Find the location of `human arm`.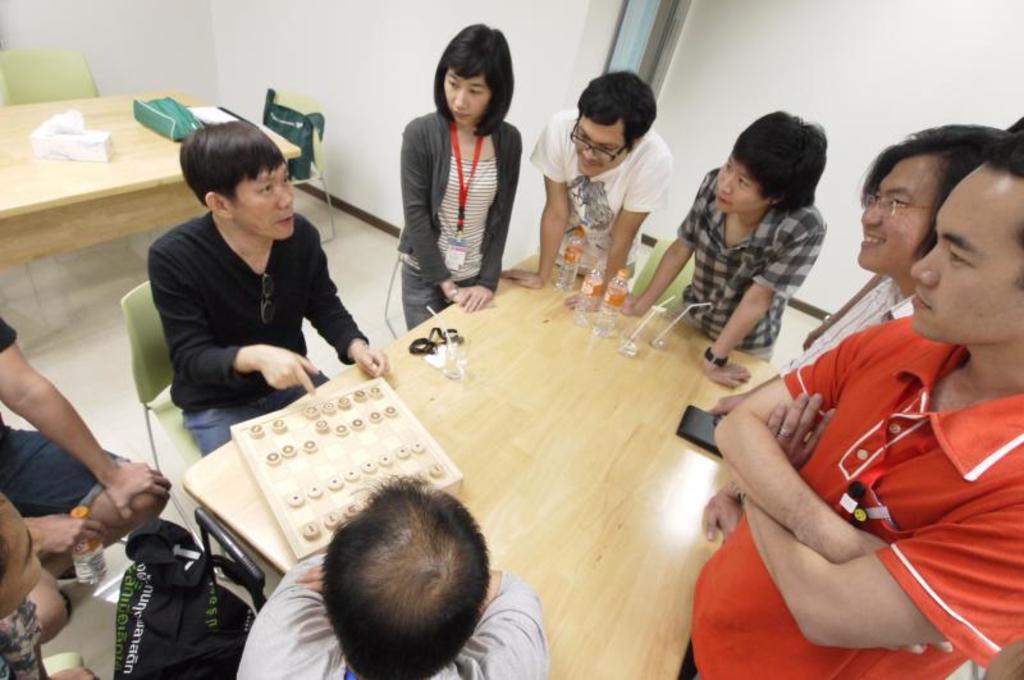
Location: {"x1": 499, "y1": 111, "x2": 572, "y2": 292}.
